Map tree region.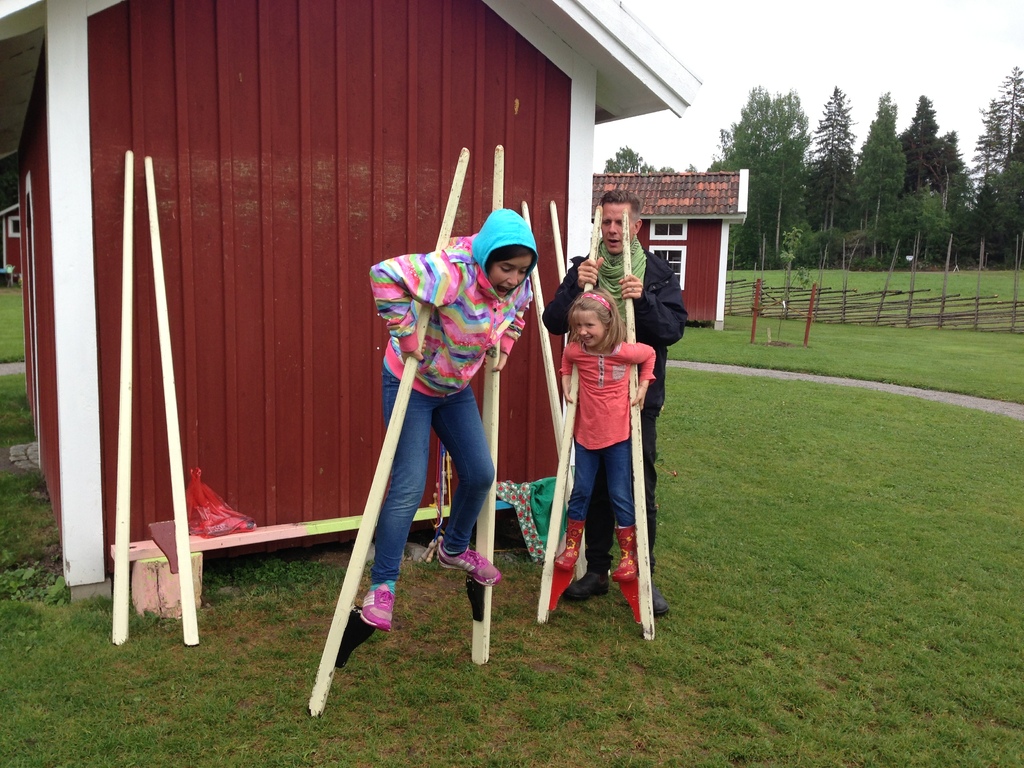
Mapped to <bbox>893, 89, 959, 255</bbox>.
